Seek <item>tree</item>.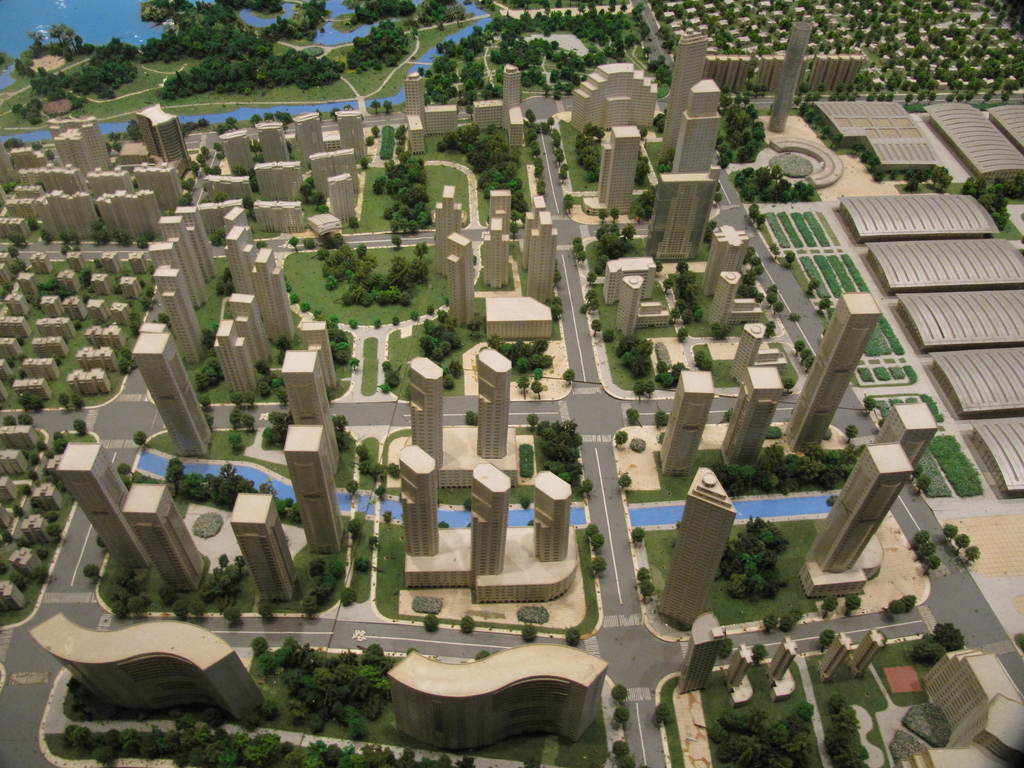
left=643, top=381, right=653, bottom=399.
